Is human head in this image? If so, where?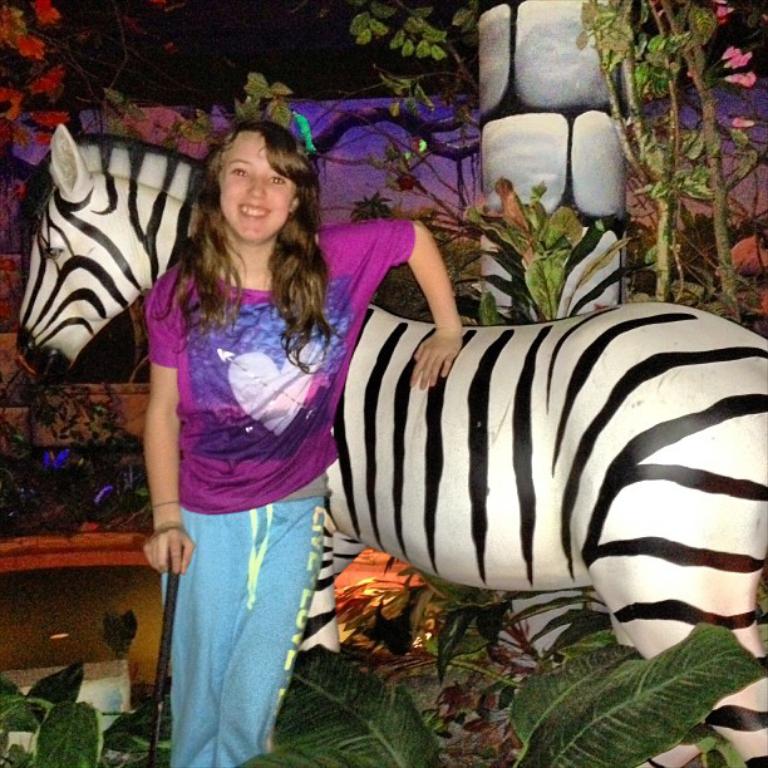
Yes, at locate(189, 125, 305, 230).
